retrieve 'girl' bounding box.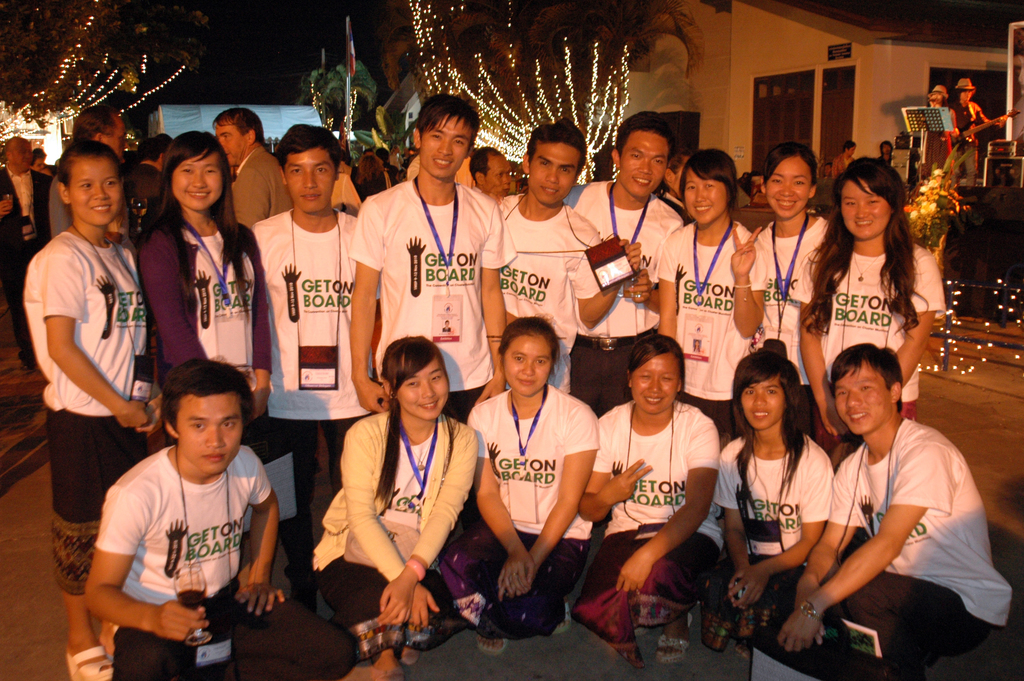
Bounding box: (x1=726, y1=141, x2=831, y2=439).
